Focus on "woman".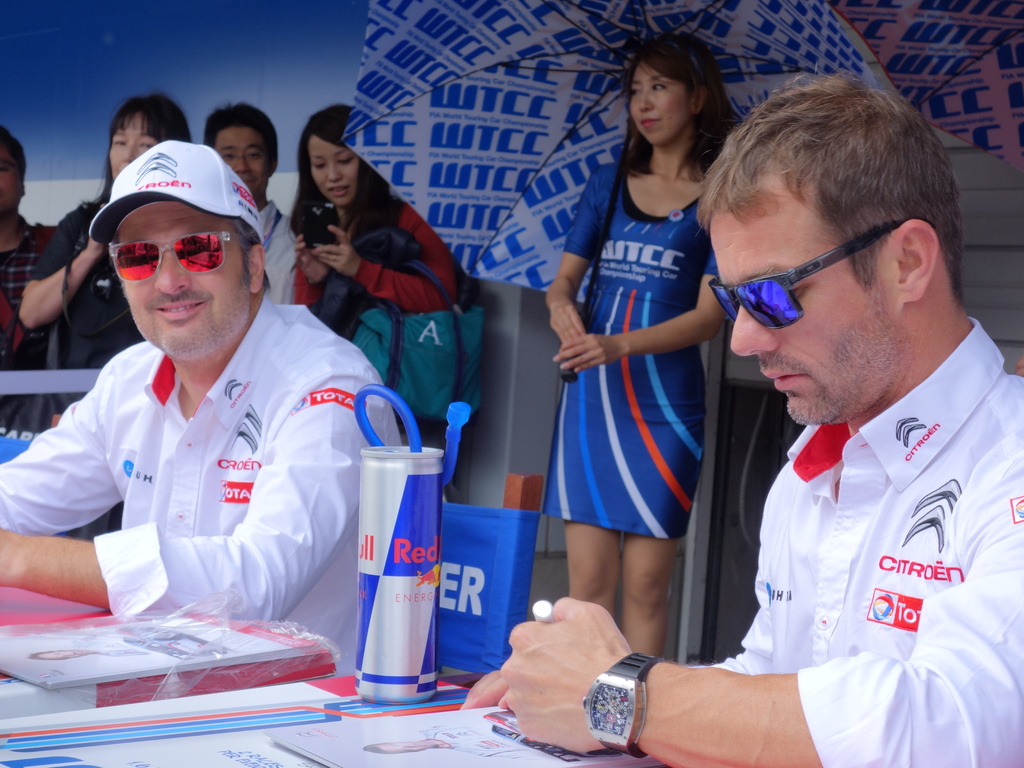
Focused at 18,88,193,434.
